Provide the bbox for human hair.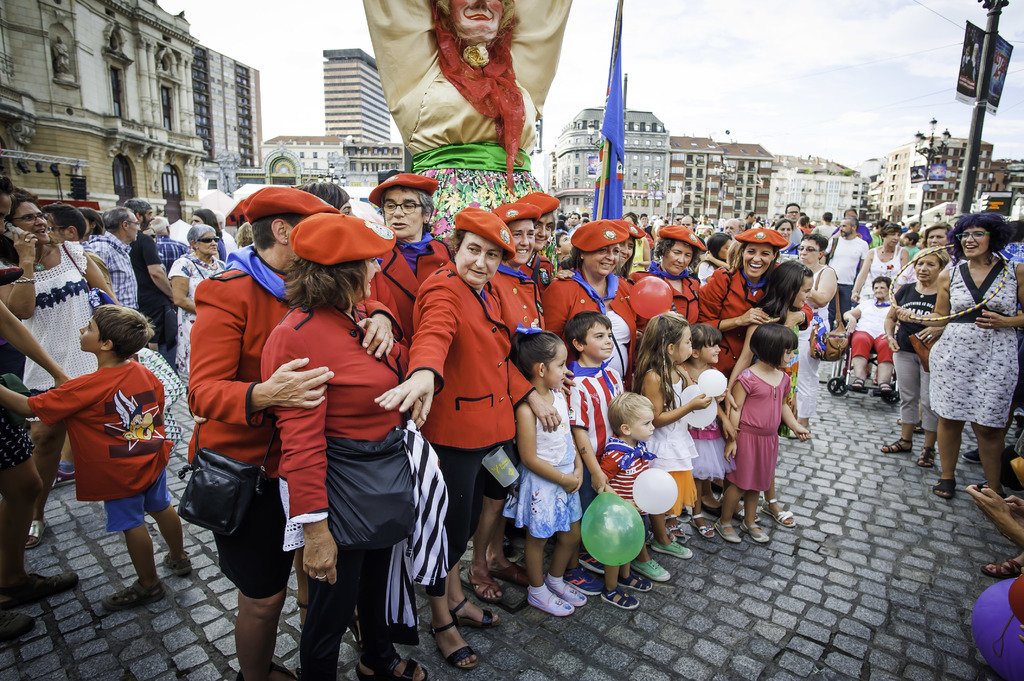
942,208,1000,258.
